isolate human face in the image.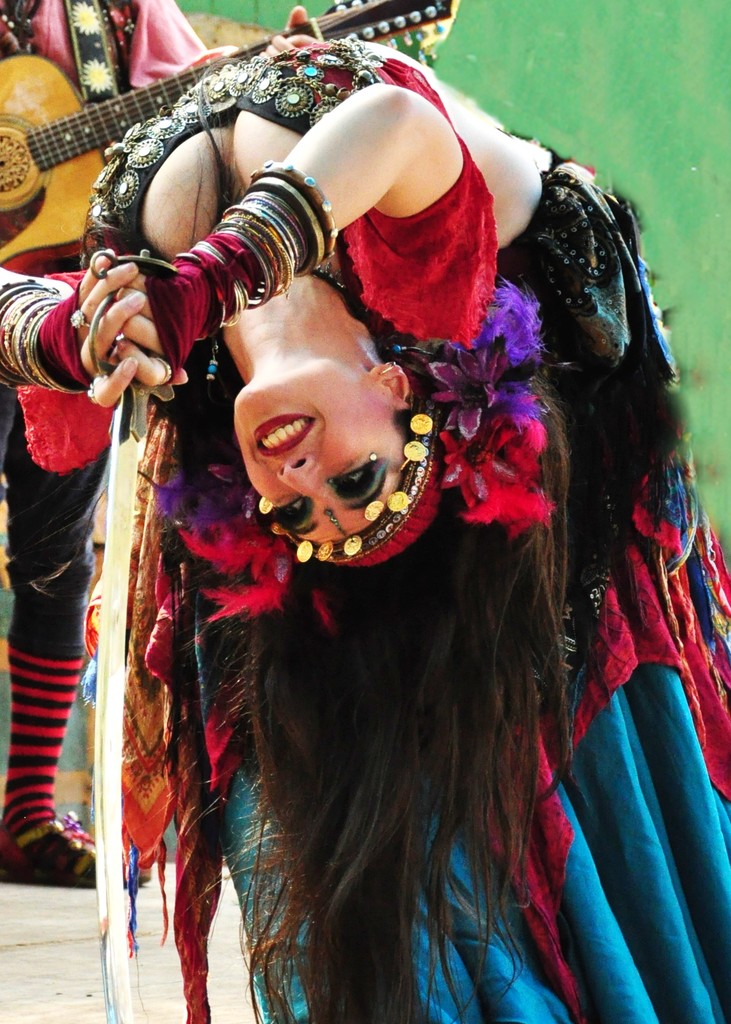
Isolated region: l=234, t=375, r=399, b=552.
